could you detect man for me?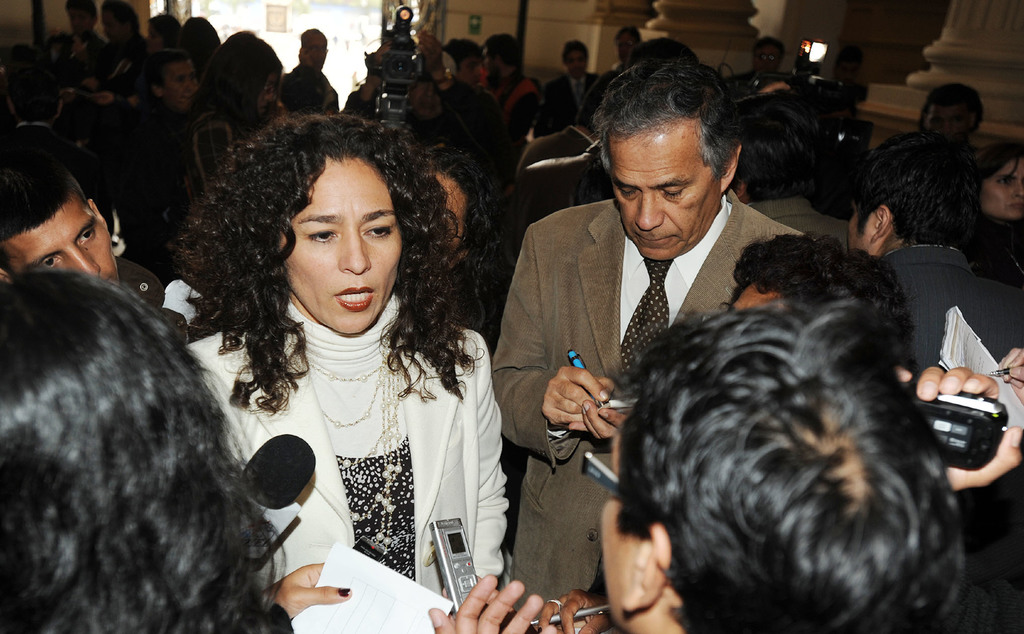
Detection result: 483,38,532,122.
